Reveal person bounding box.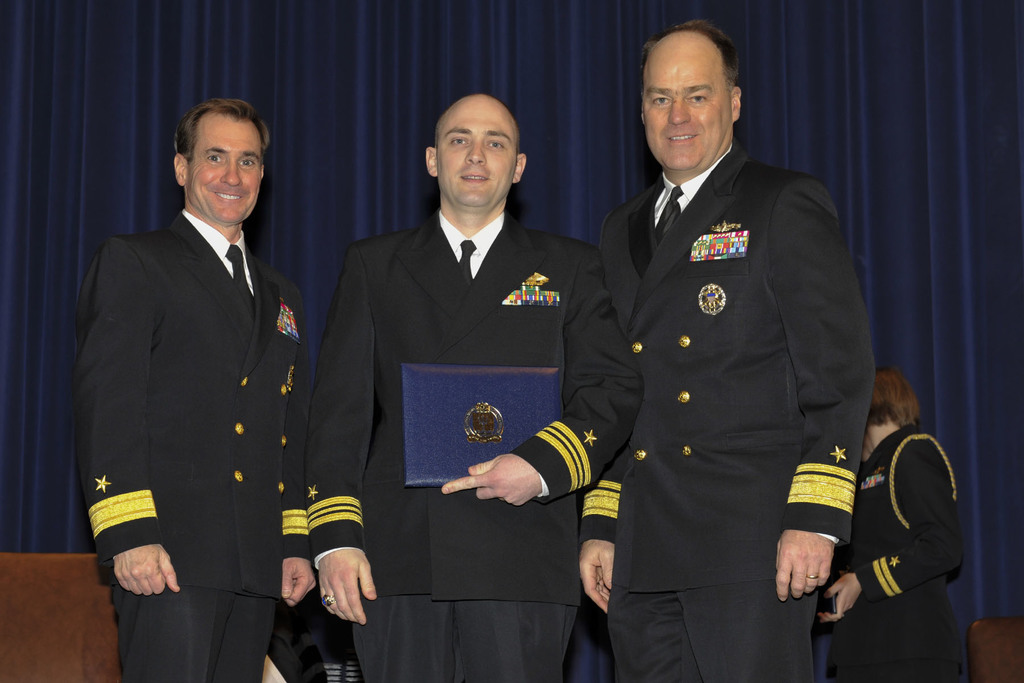
Revealed: select_region(303, 90, 645, 682).
